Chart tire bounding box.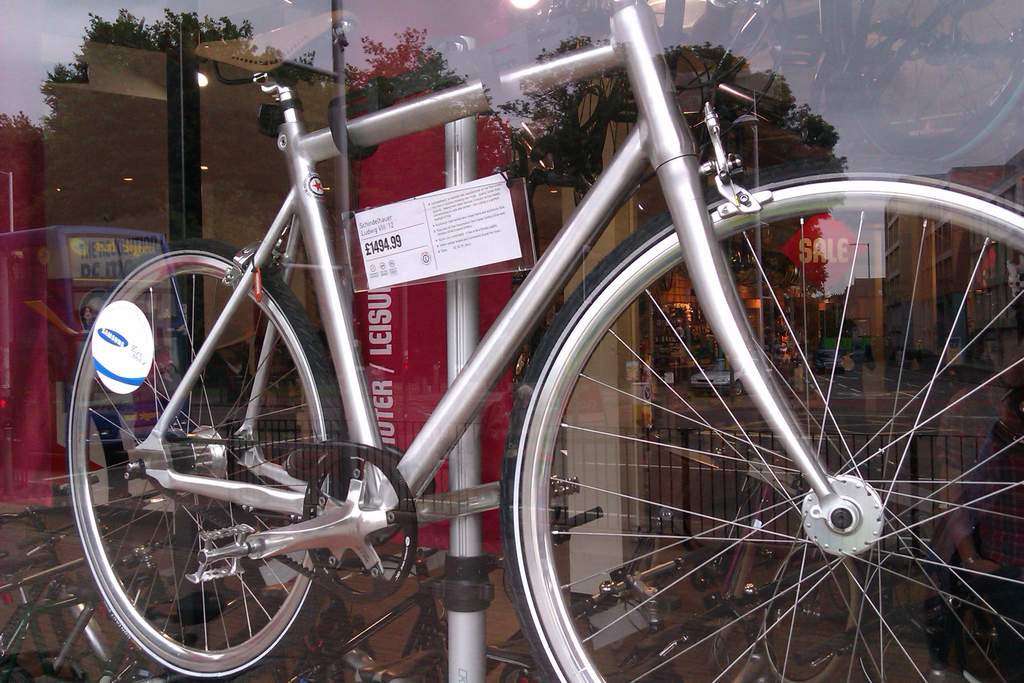
Charted: <box>792,0,1023,173</box>.
